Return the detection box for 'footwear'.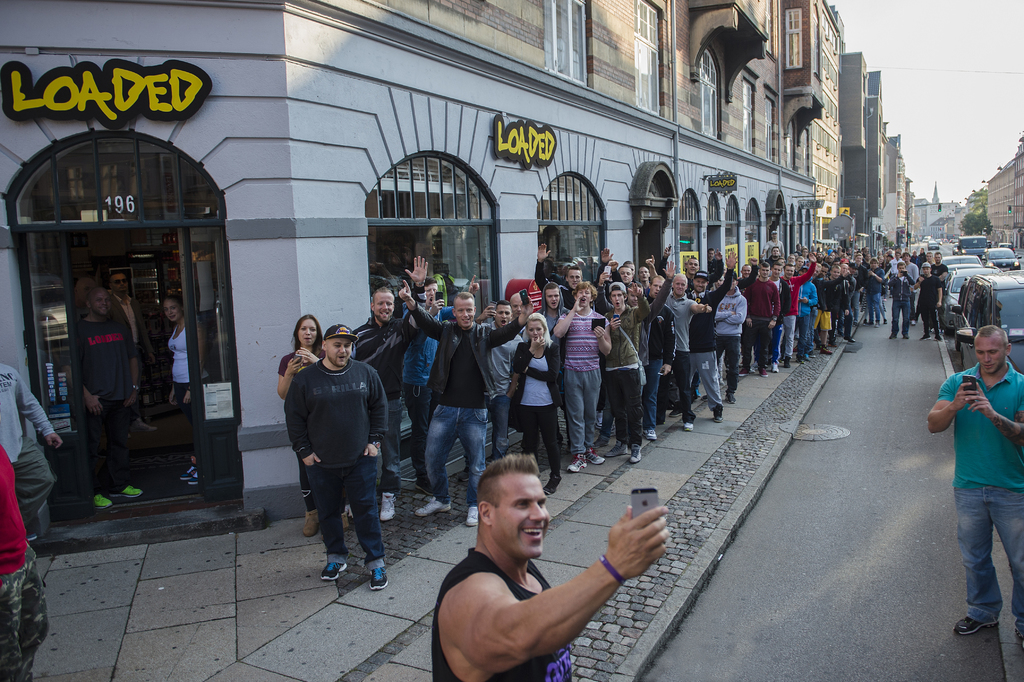
(740,362,751,372).
